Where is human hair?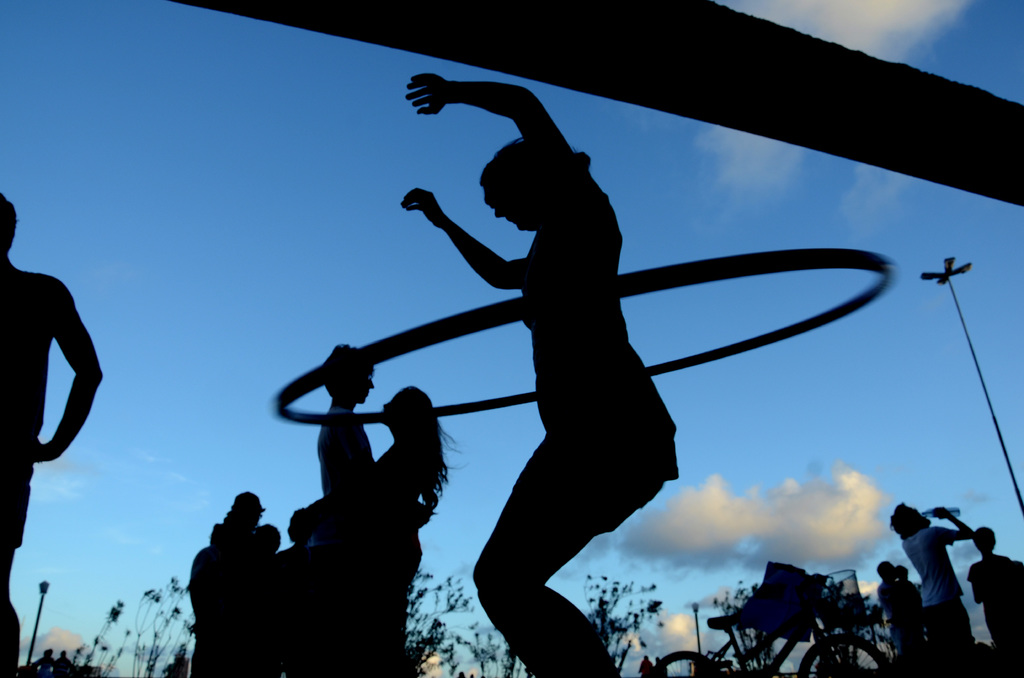
x1=294 y1=507 x2=310 y2=533.
